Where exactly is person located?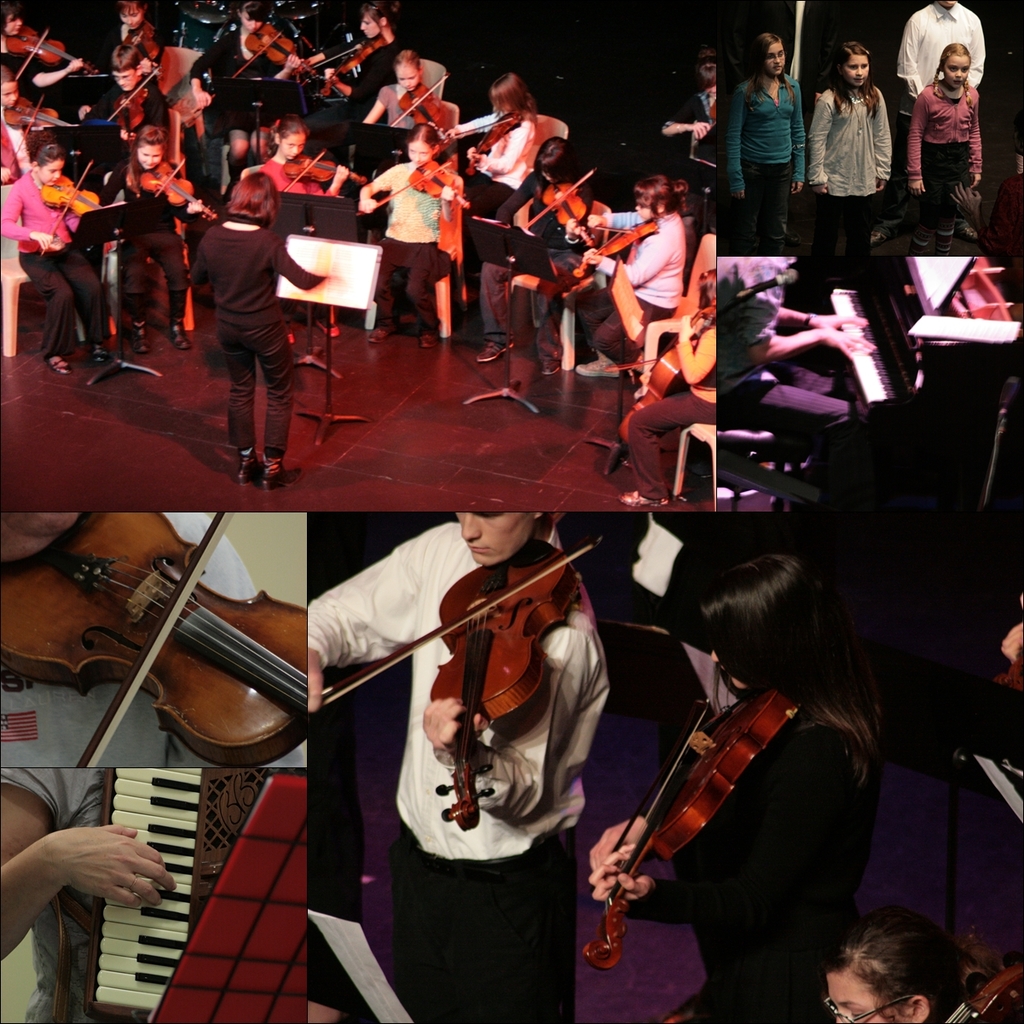
Its bounding box is left=2, top=506, right=310, bottom=767.
